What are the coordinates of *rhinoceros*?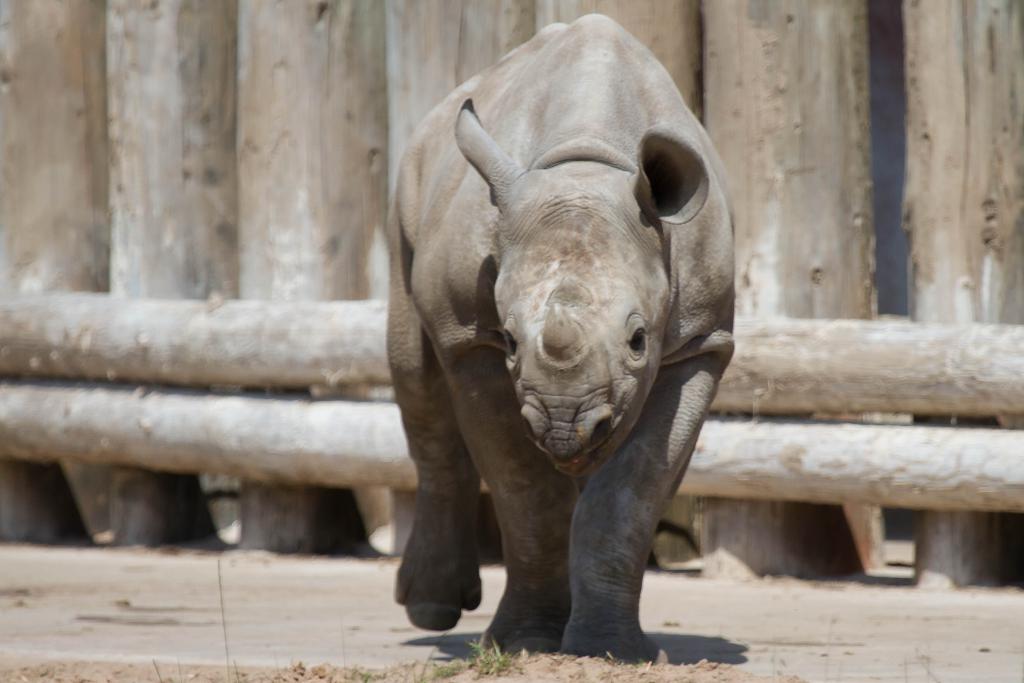
{"left": 379, "top": 10, "right": 744, "bottom": 657}.
